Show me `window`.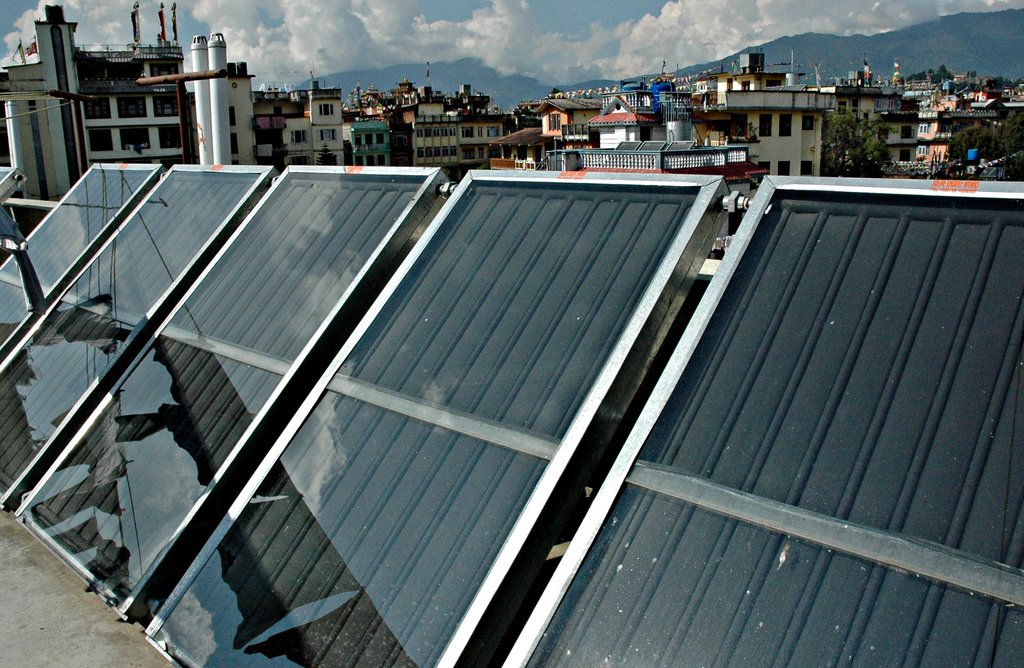
`window` is here: [367, 133, 375, 147].
